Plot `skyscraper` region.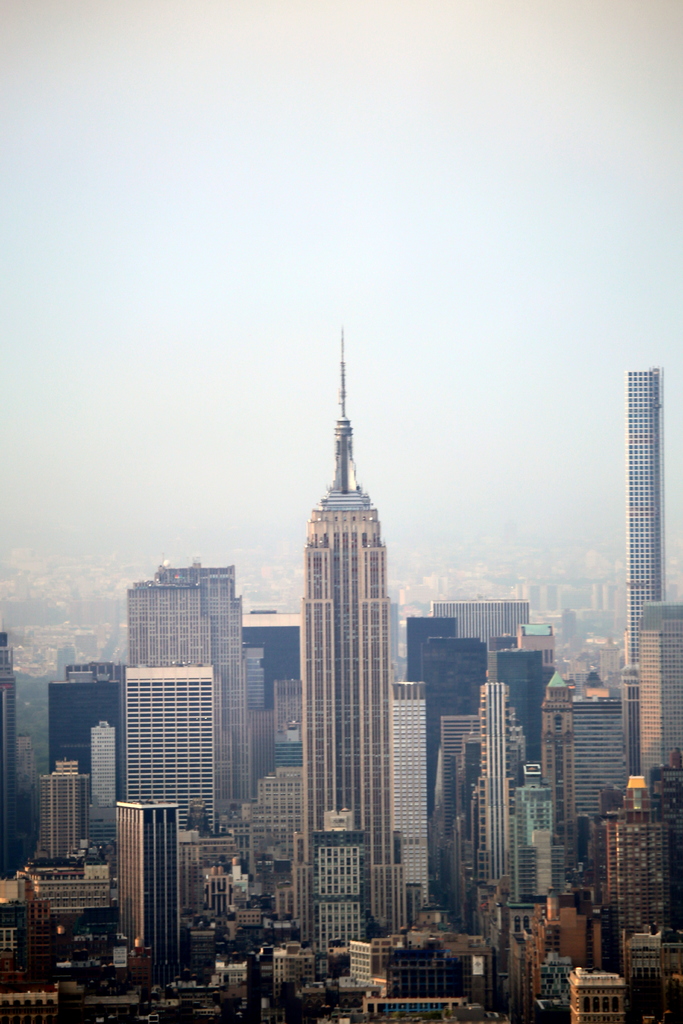
Plotted at 234,759,304,878.
